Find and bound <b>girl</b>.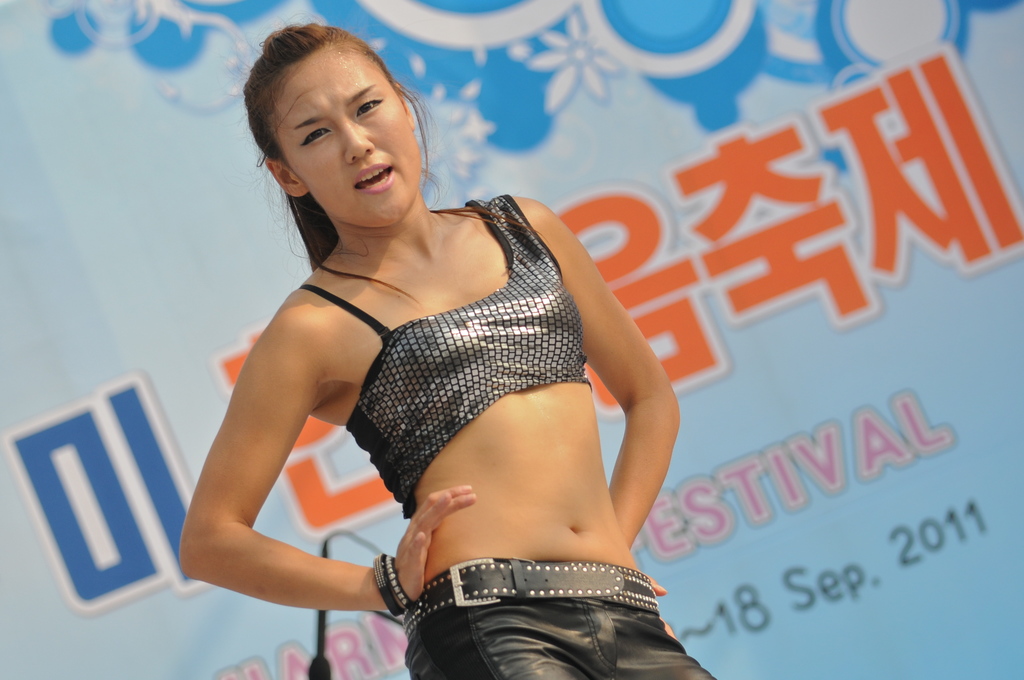
Bound: rect(179, 14, 715, 679).
